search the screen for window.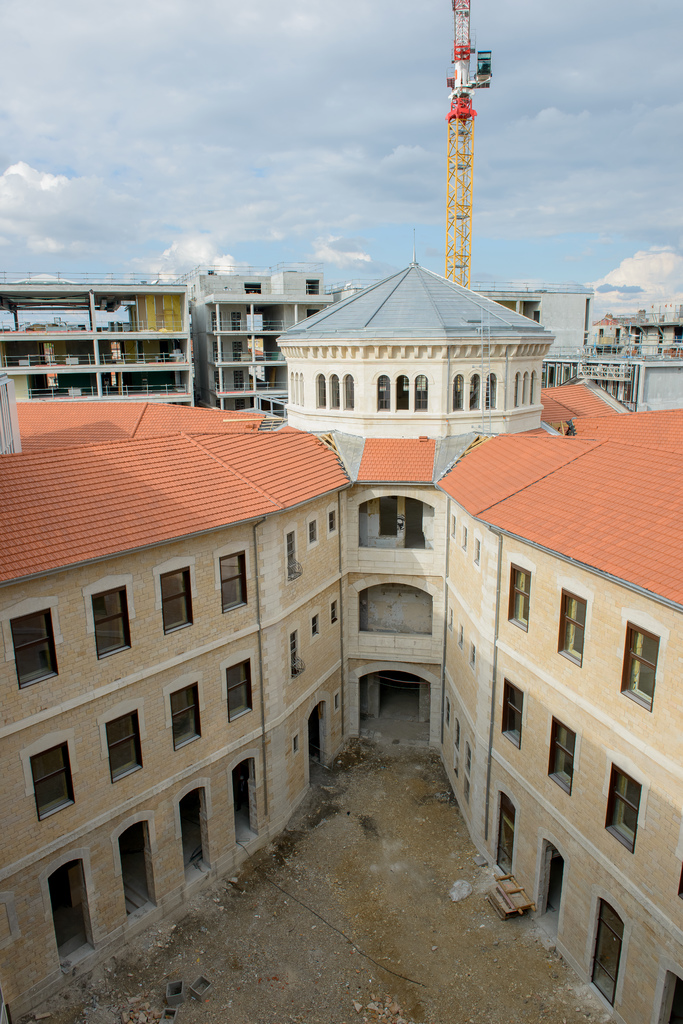
Found at [168, 681, 200, 753].
